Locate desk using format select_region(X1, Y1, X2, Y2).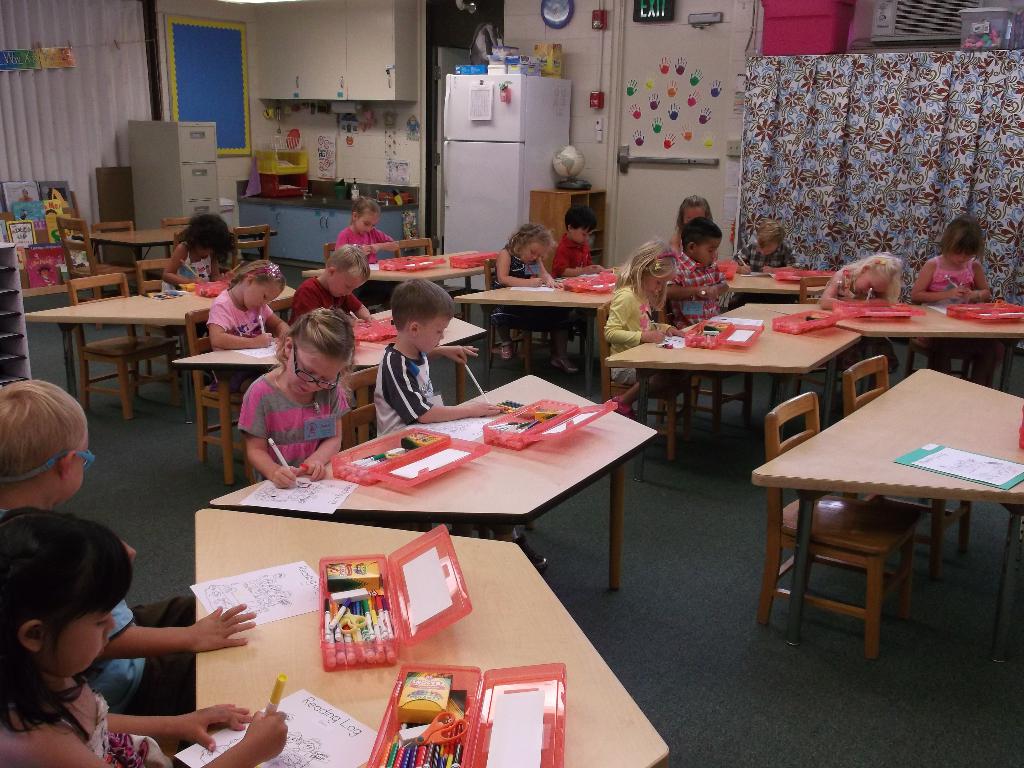
select_region(204, 372, 662, 595).
